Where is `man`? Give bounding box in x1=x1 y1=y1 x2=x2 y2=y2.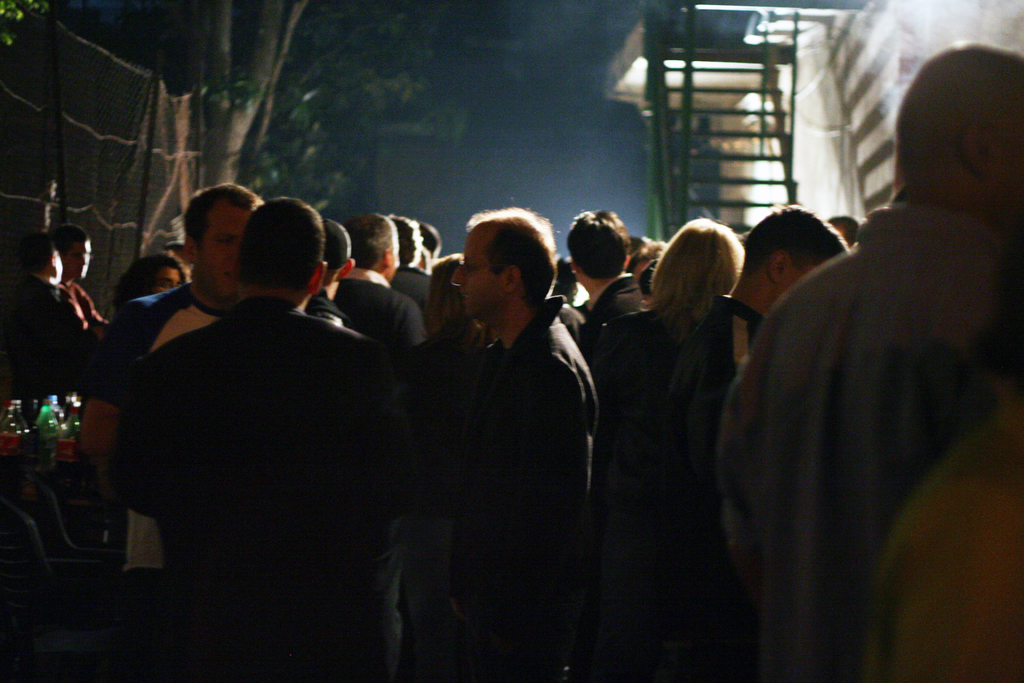
x1=0 y1=238 x2=80 y2=386.
